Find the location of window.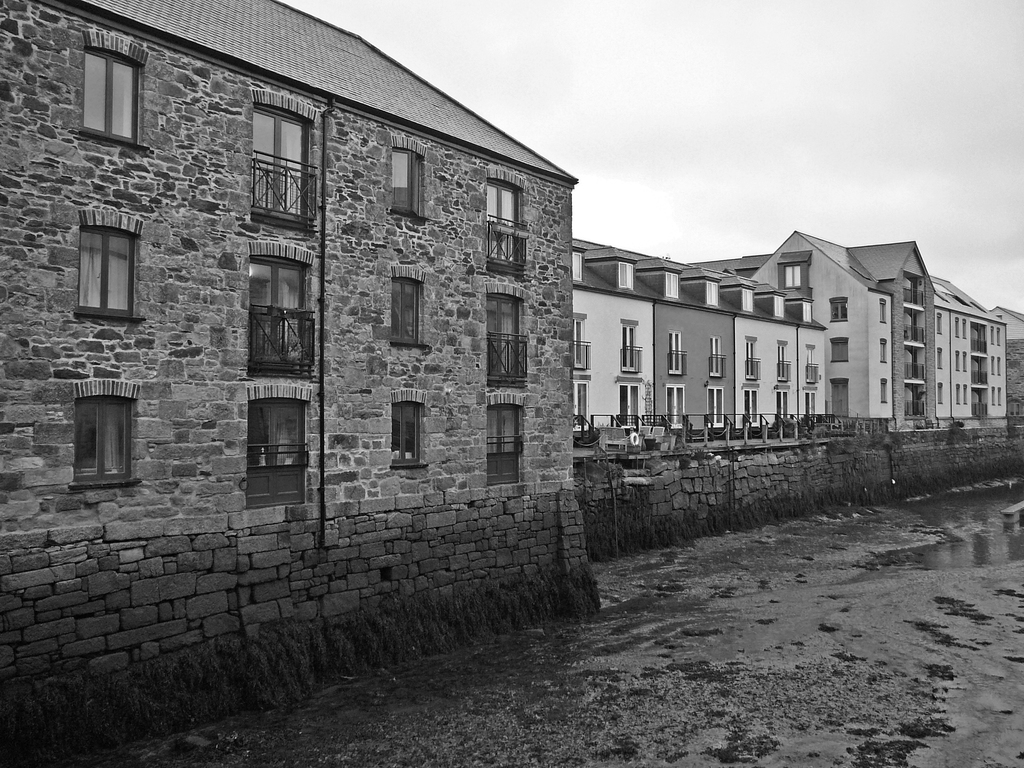
Location: [left=660, top=266, right=685, bottom=306].
